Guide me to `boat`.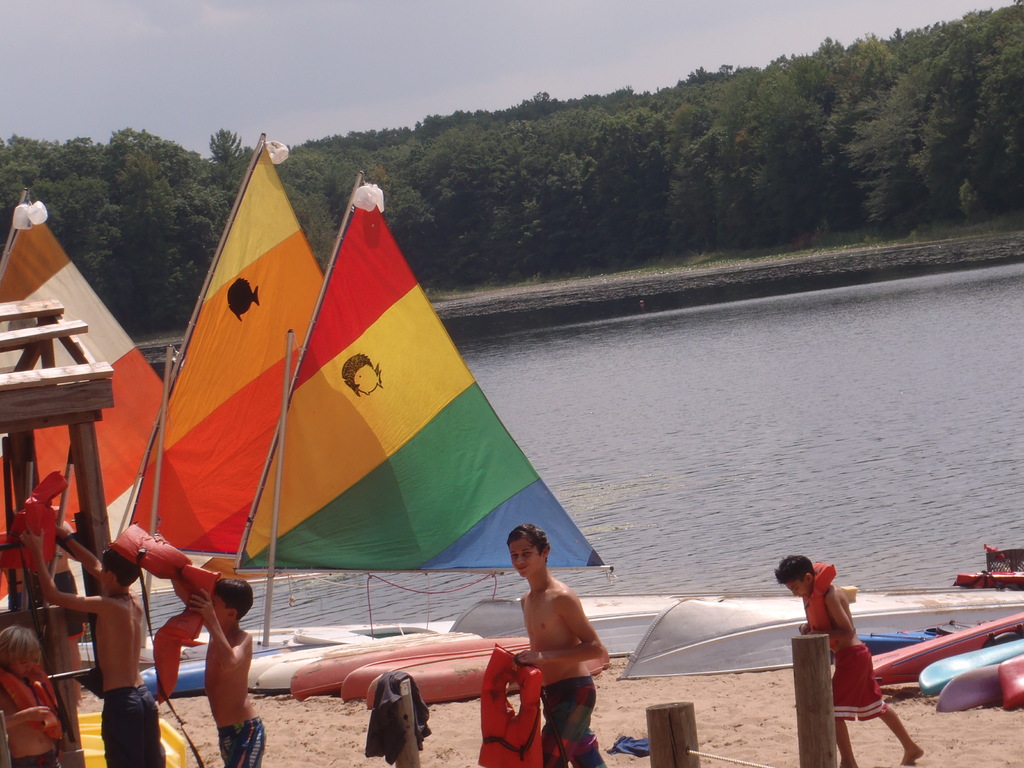
Guidance: 867/605/1023/683.
